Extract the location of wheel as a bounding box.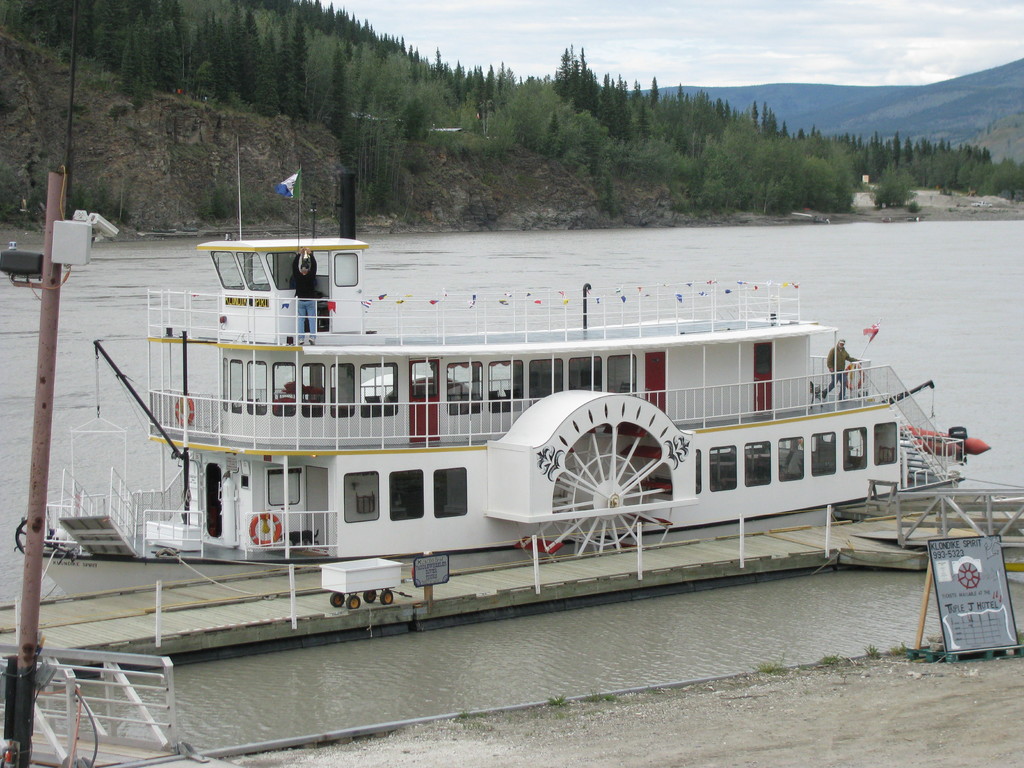
<box>520,395,687,554</box>.
